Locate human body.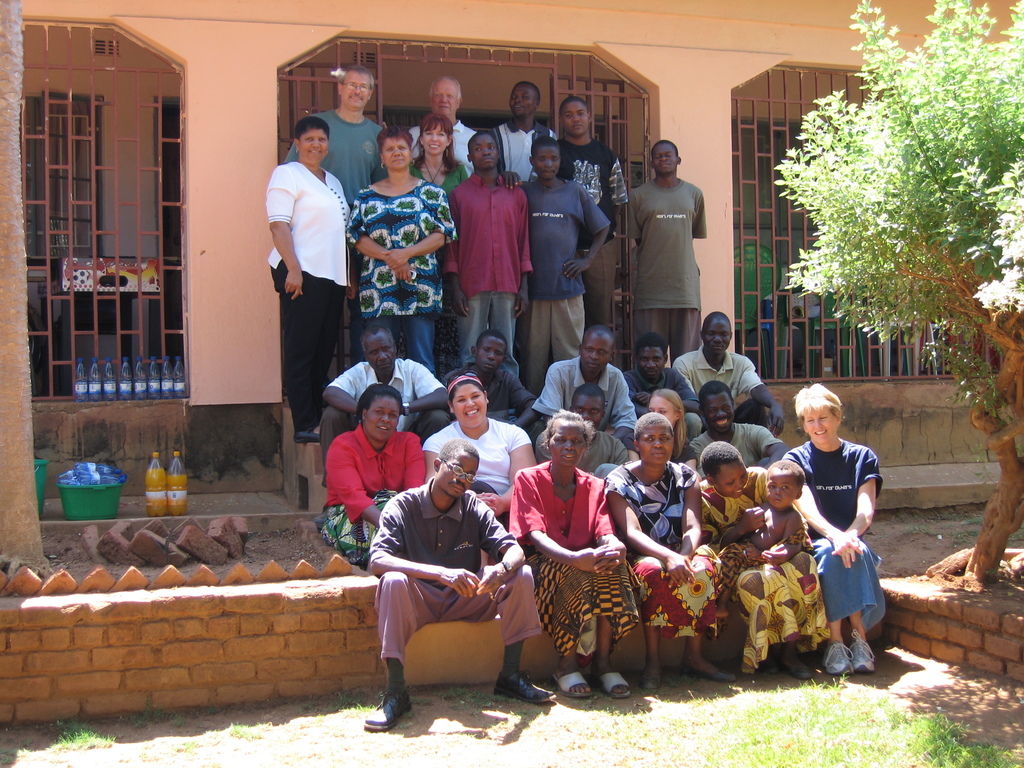
Bounding box: pyautogui.locateOnScreen(408, 119, 480, 169).
